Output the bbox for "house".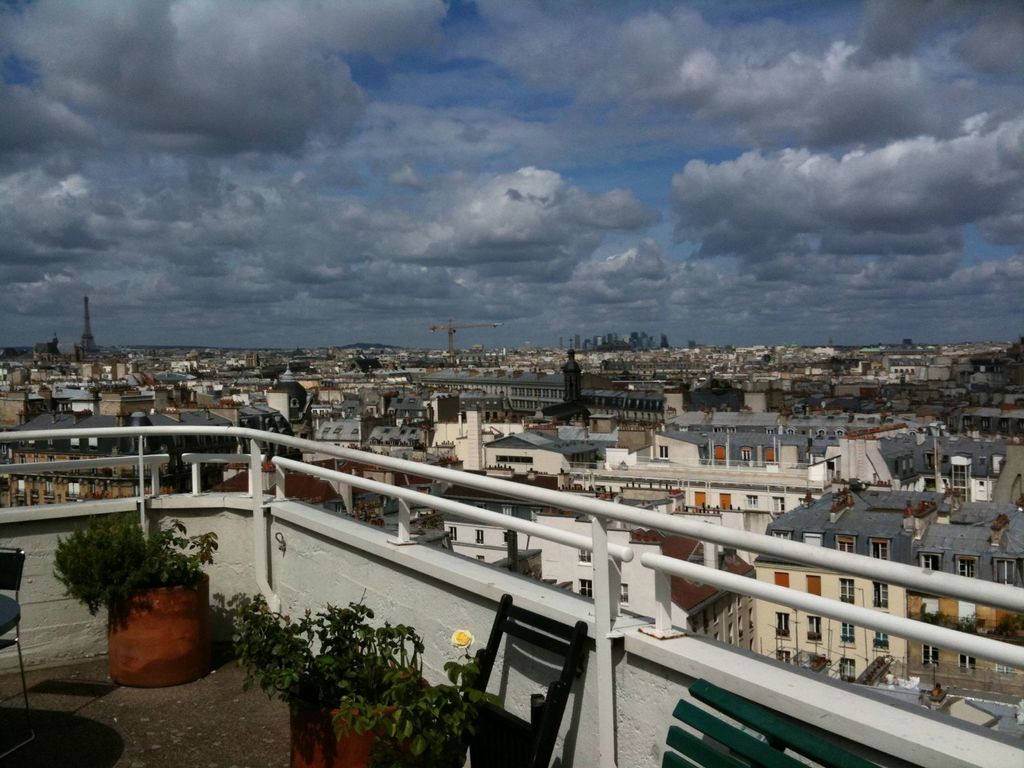
[173,349,258,410].
